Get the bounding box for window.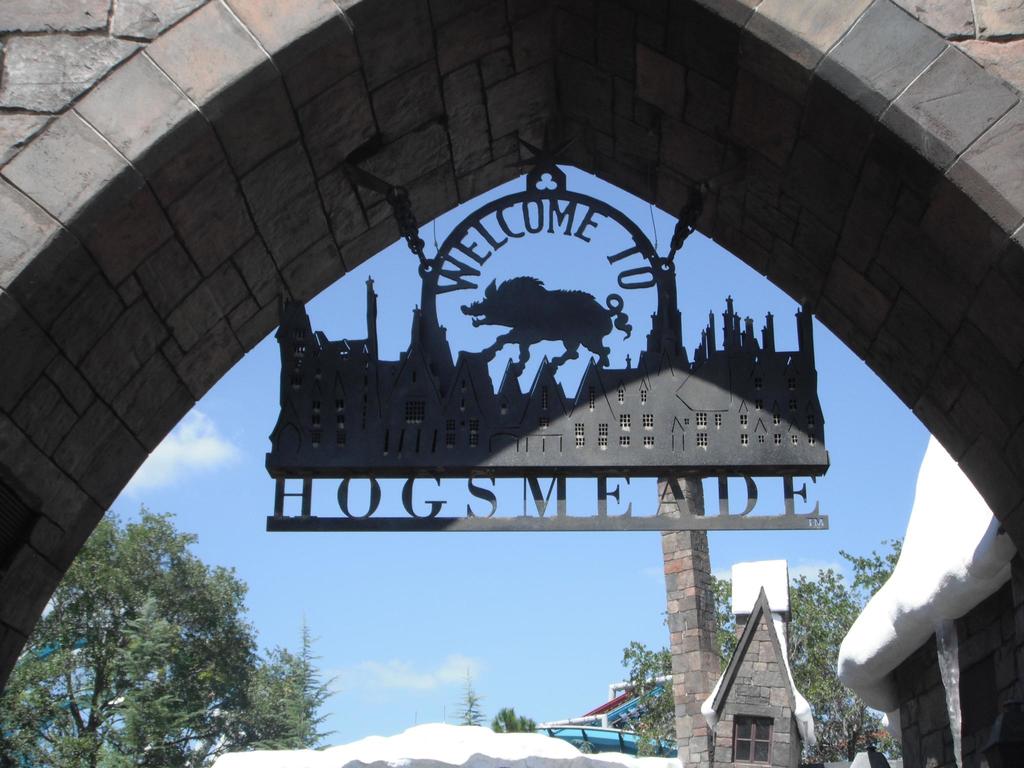
x1=736 y1=716 x2=776 y2=767.
